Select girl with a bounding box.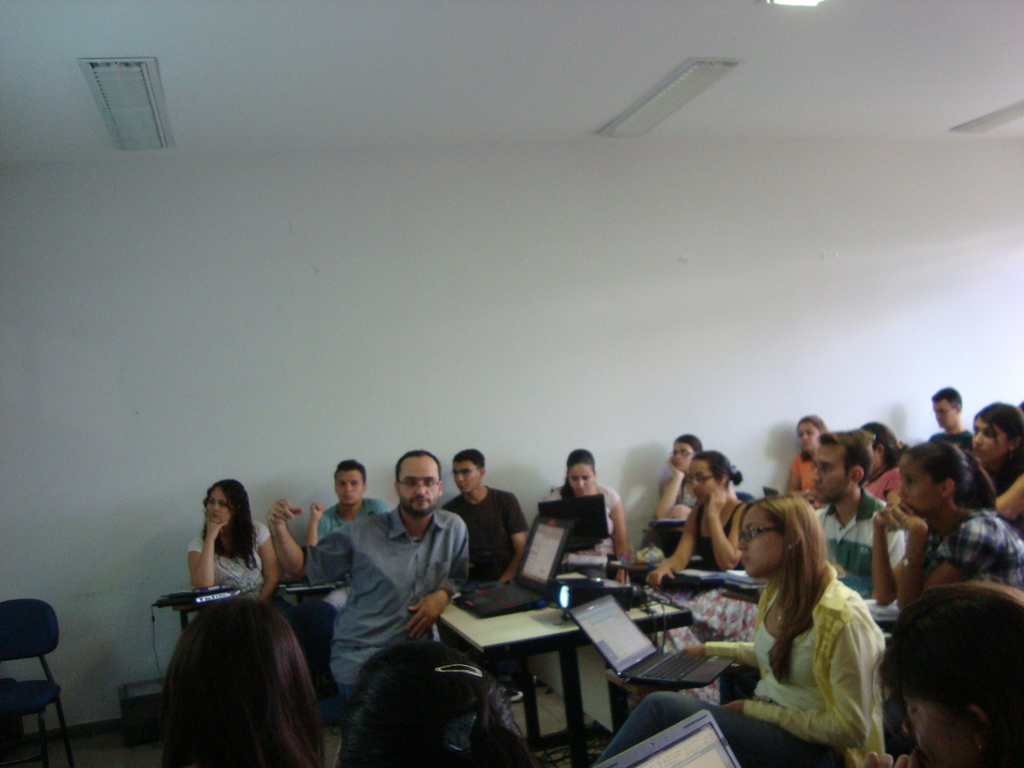
rect(652, 431, 703, 520).
